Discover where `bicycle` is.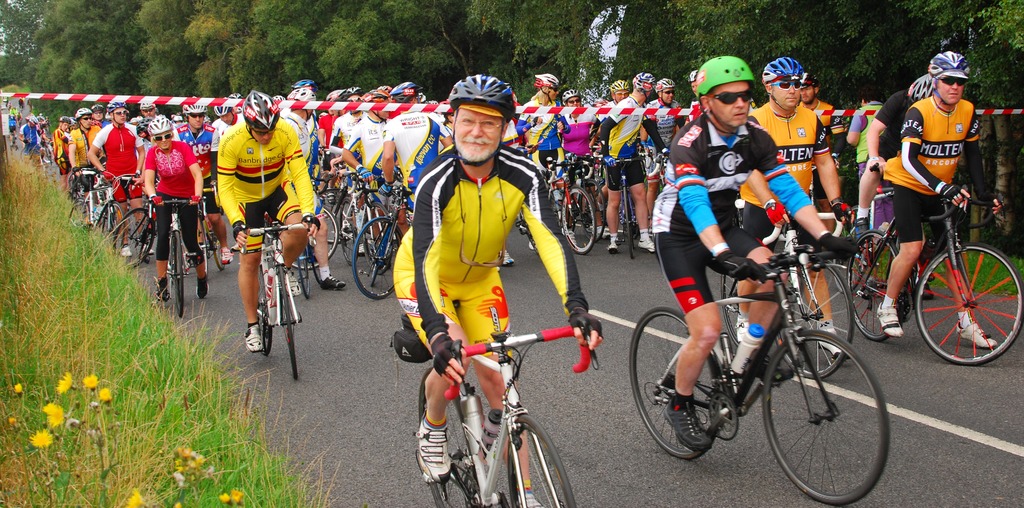
Discovered at (298,163,340,271).
